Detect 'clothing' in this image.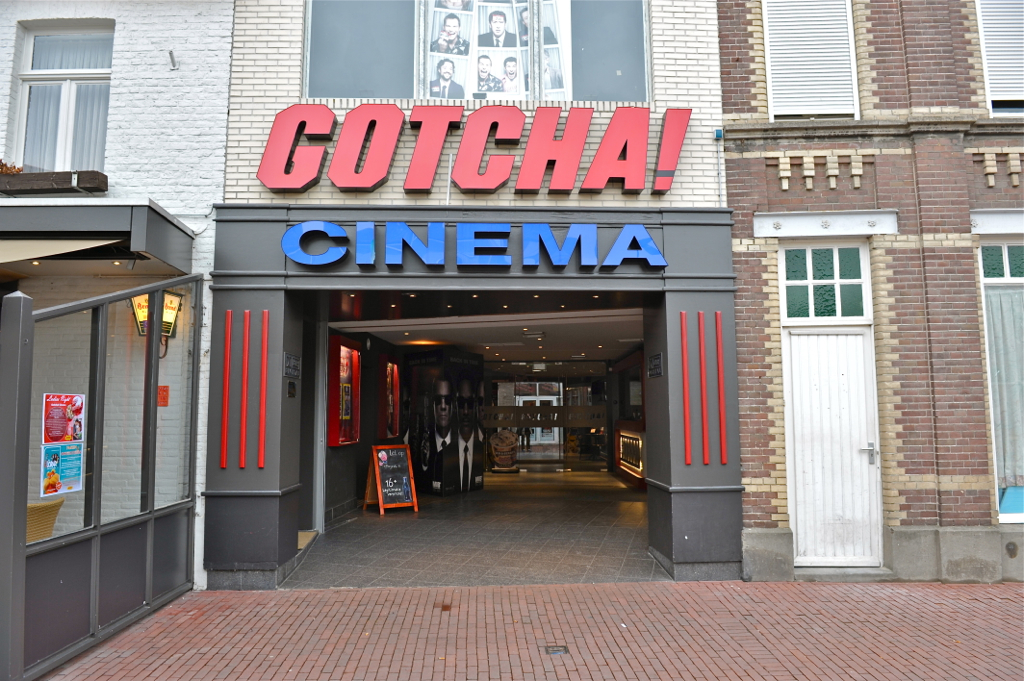
Detection: Rect(519, 28, 557, 45).
